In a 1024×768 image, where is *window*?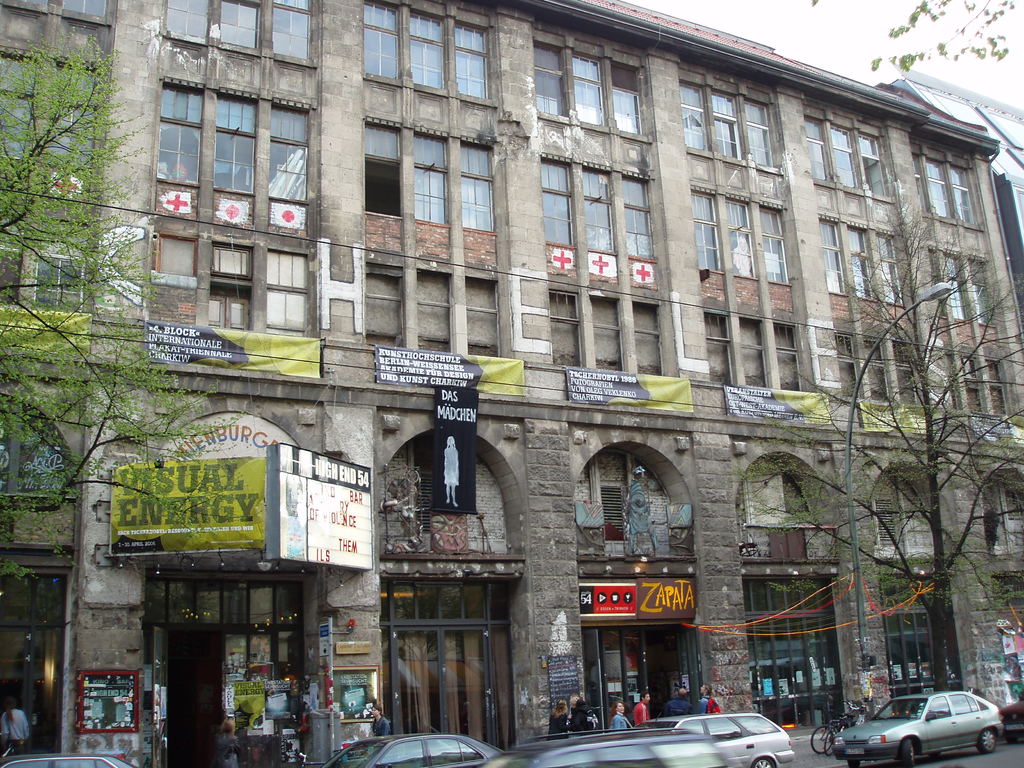
<bbox>362, 125, 404, 214</bbox>.
